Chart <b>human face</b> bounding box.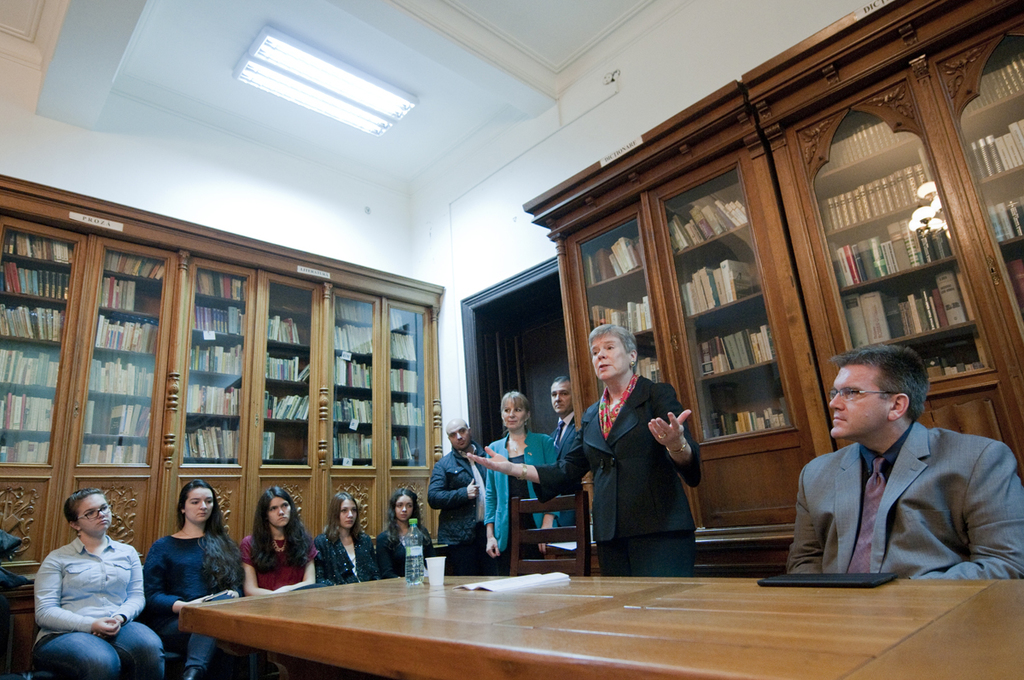
Charted: bbox(260, 499, 294, 532).
